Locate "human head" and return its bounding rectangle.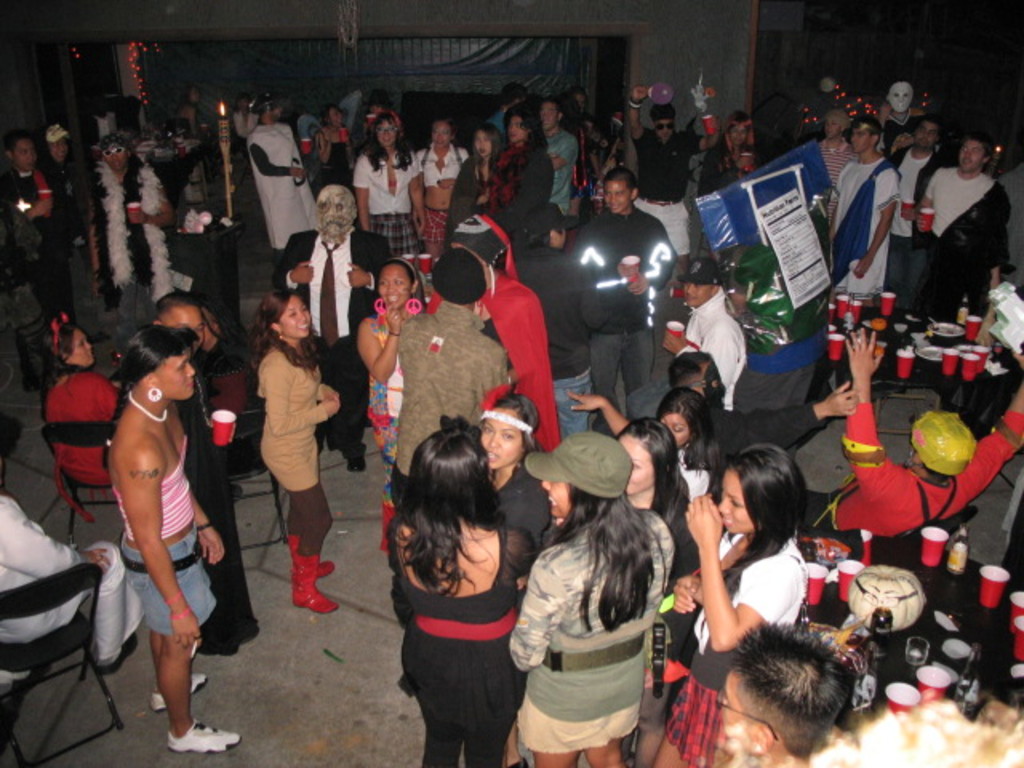
box=[46, 126, 74, 165].
